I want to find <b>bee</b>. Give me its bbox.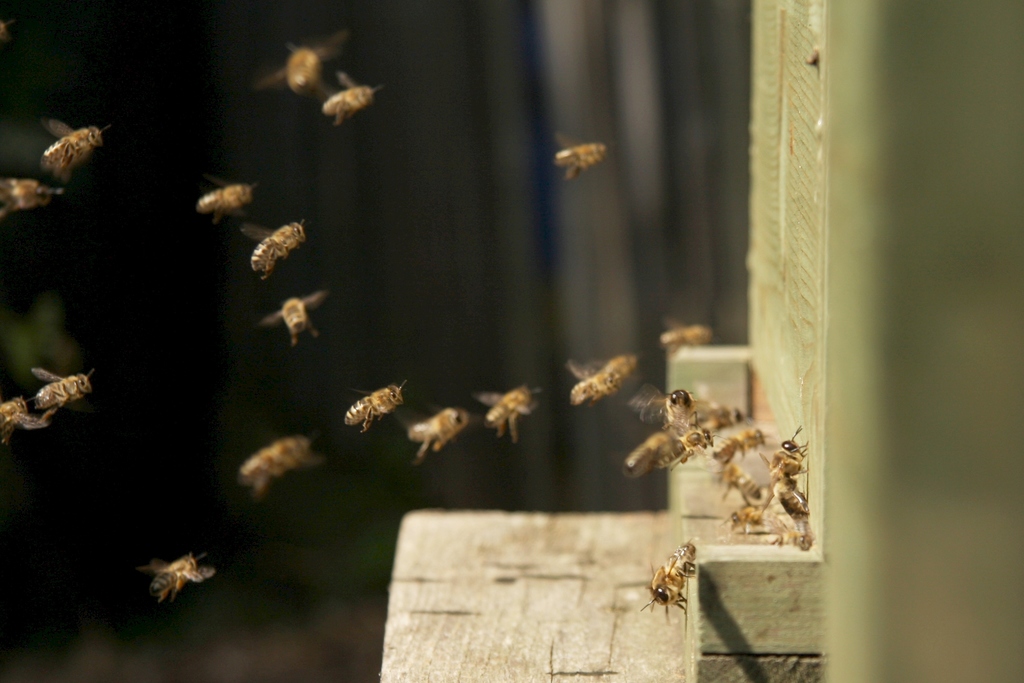
x1=644 y1=553 x2=721 y2=636.
